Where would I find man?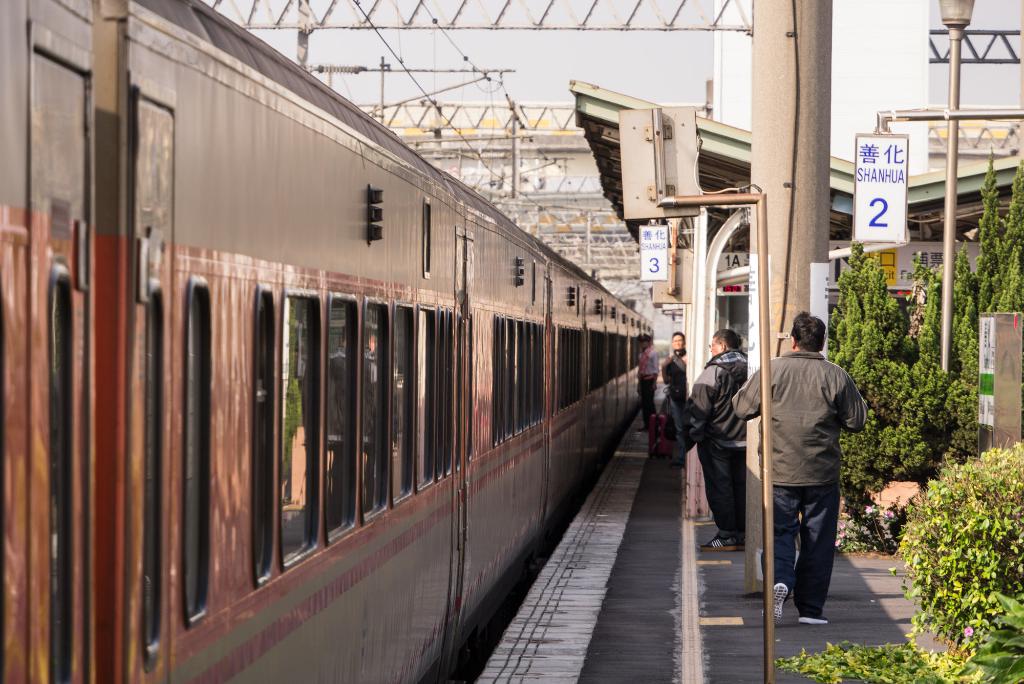
At l=639, t=337, r=658, b=427.
